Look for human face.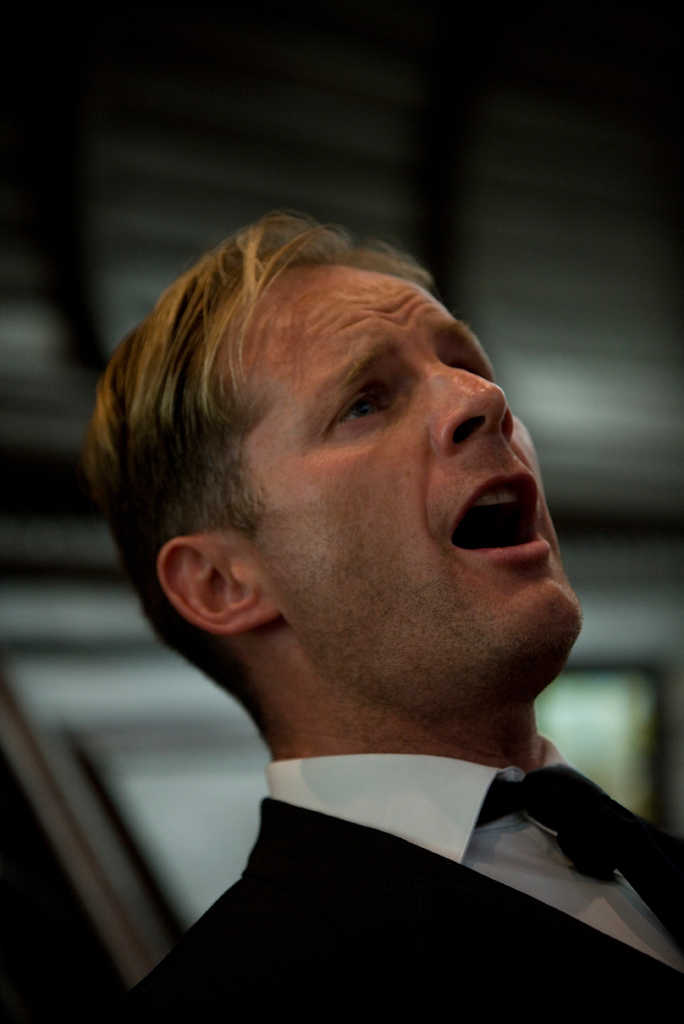
Found: [x1=214, y1=265, x2=588, y2=698].
